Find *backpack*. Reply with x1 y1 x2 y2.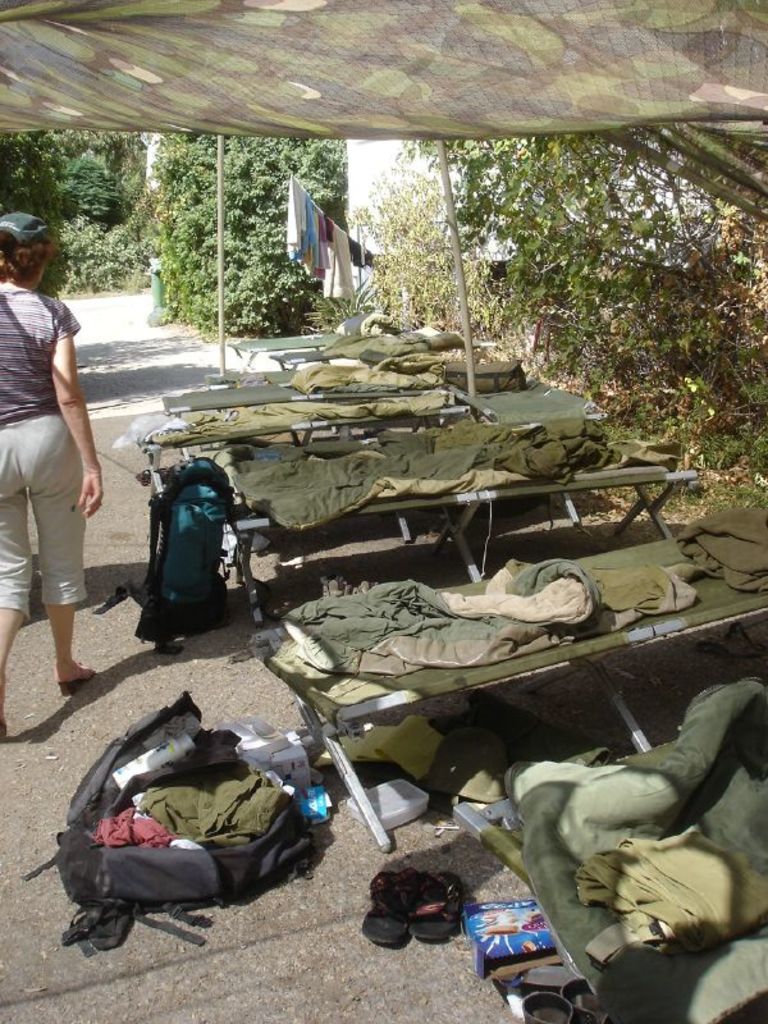
123 443 251 628.
